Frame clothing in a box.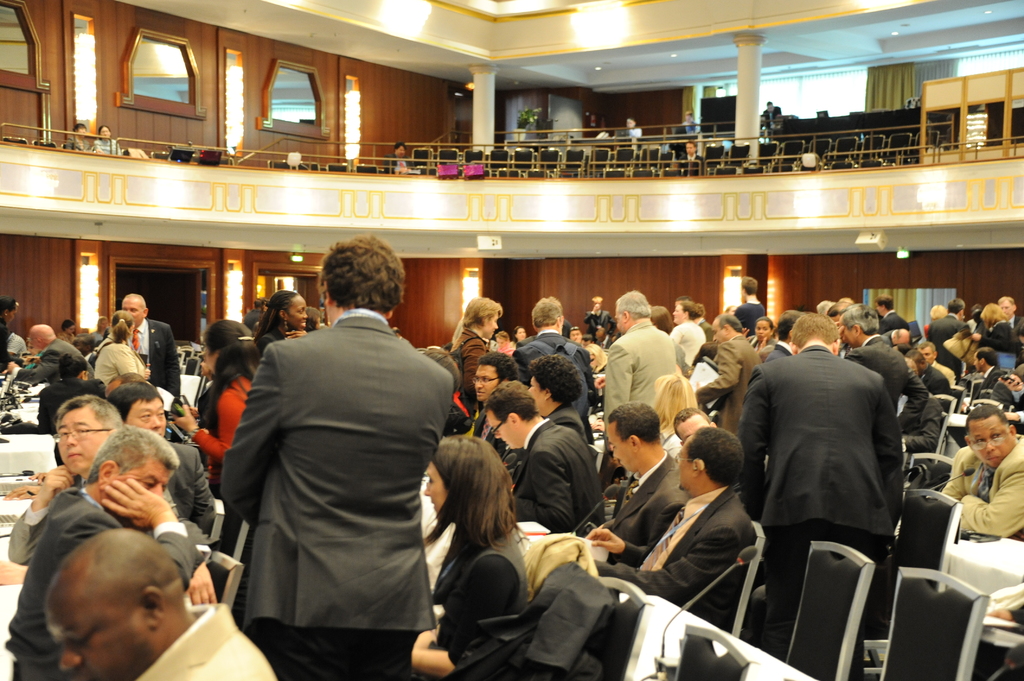
<region>19, 340, 85, 377</region>.
